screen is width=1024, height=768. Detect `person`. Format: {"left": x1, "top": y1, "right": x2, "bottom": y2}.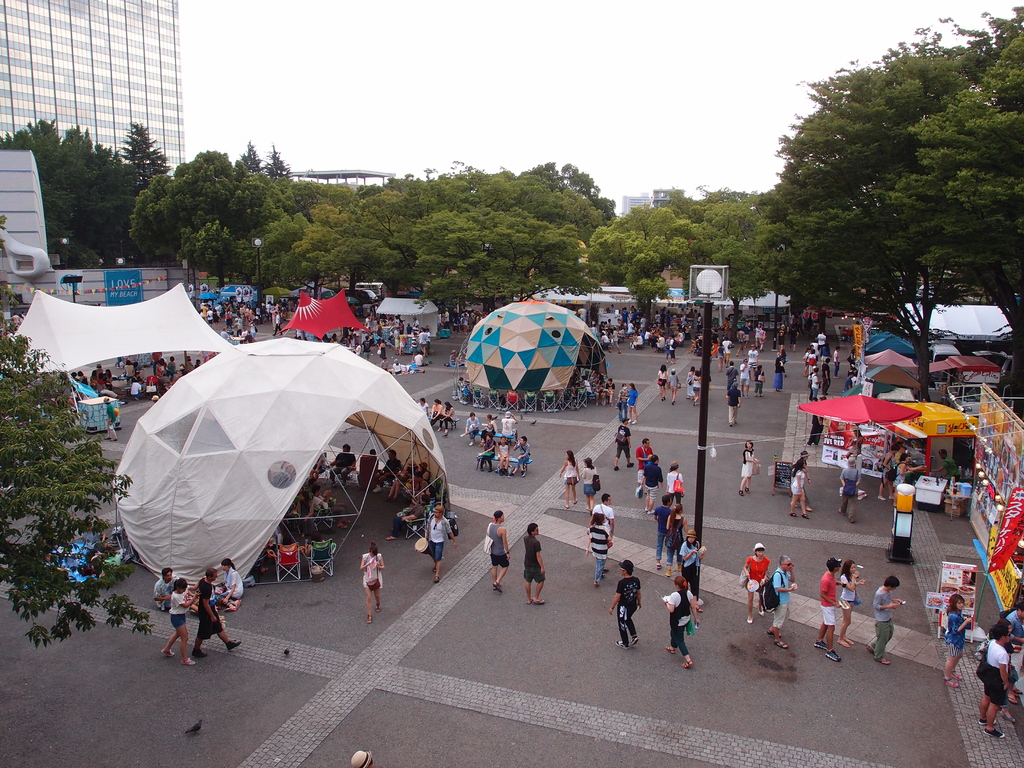
{"left": 657, "top": 577, "right": 701, "bottom": 668}.
